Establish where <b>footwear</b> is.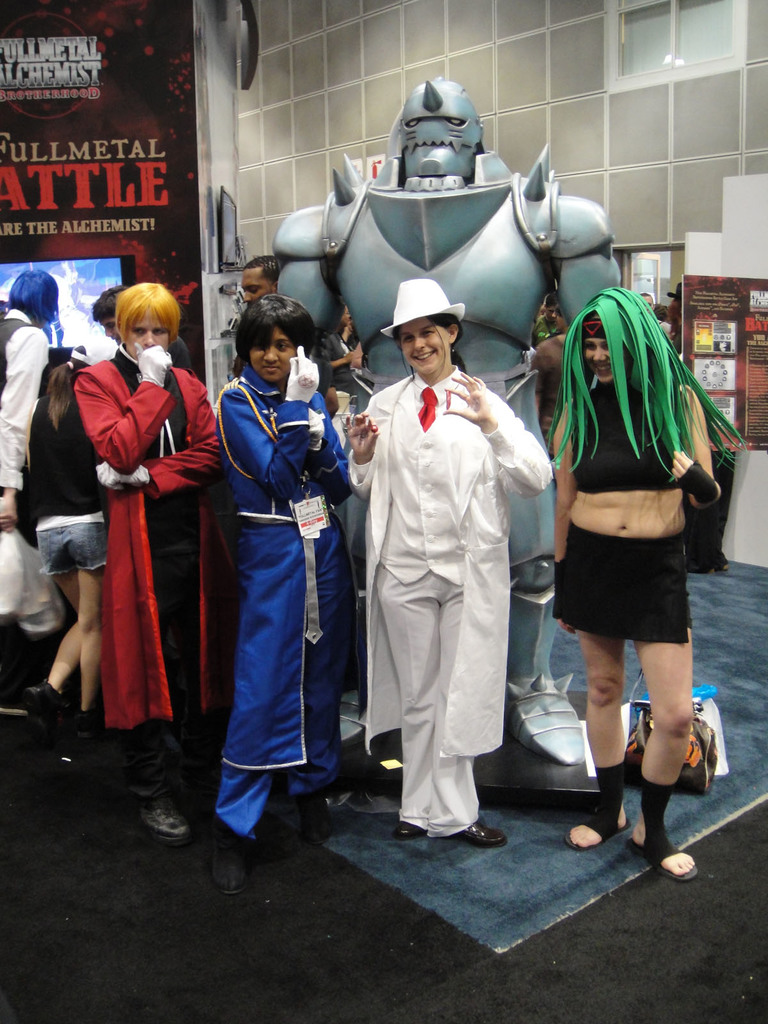
Established at [left=67, top=700, right=104, bottom=755].
